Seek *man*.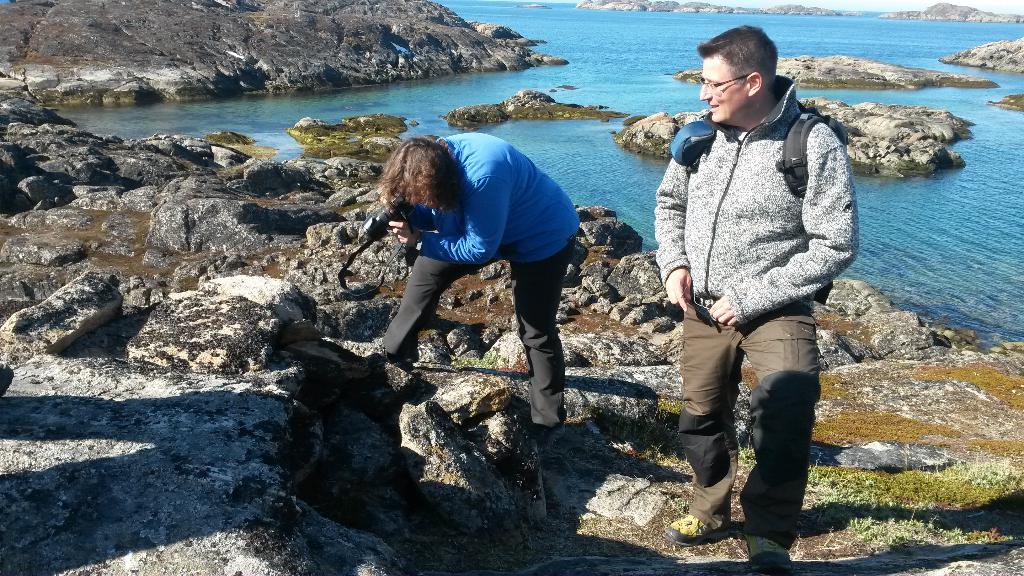
x1=649 y1=20 x2=855 y2=575.
